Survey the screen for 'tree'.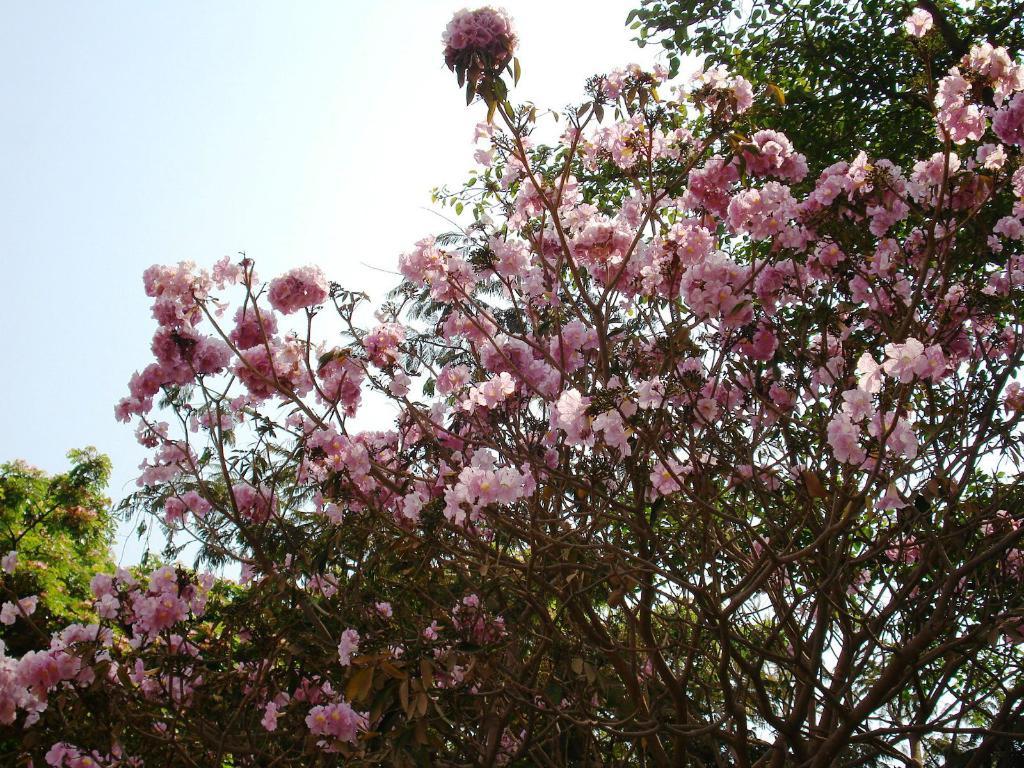
Survey found: [531, 0, 1023, 298].
